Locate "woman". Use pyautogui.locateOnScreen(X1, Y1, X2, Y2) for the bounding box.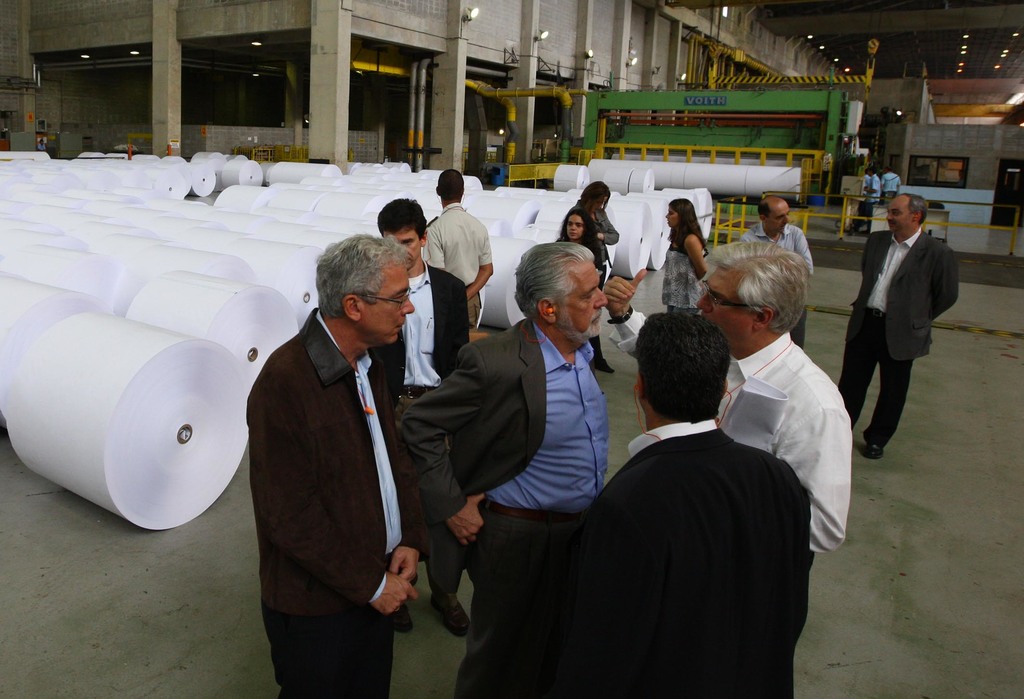
pyautogui.locateOnScreen(568, 185, 630, 372).
